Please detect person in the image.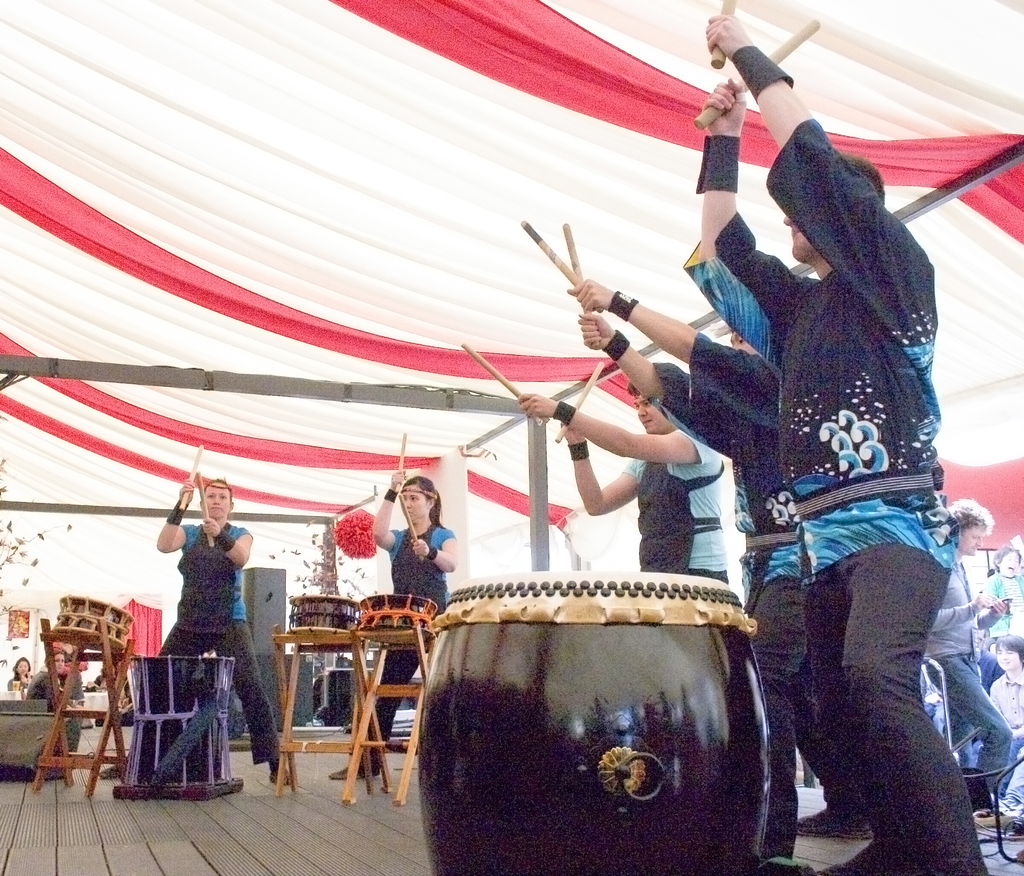
(x1=327, y1=468, x2=460, y2=784).
